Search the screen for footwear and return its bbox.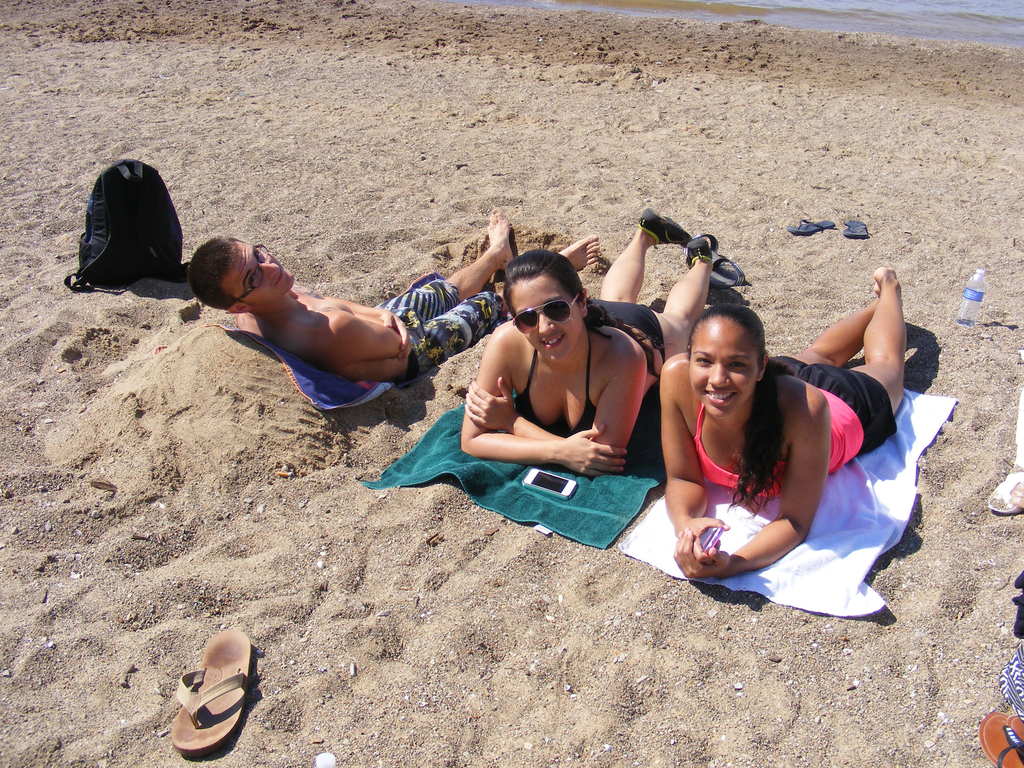
Found: l=636, t=207, r=689, b=248.
